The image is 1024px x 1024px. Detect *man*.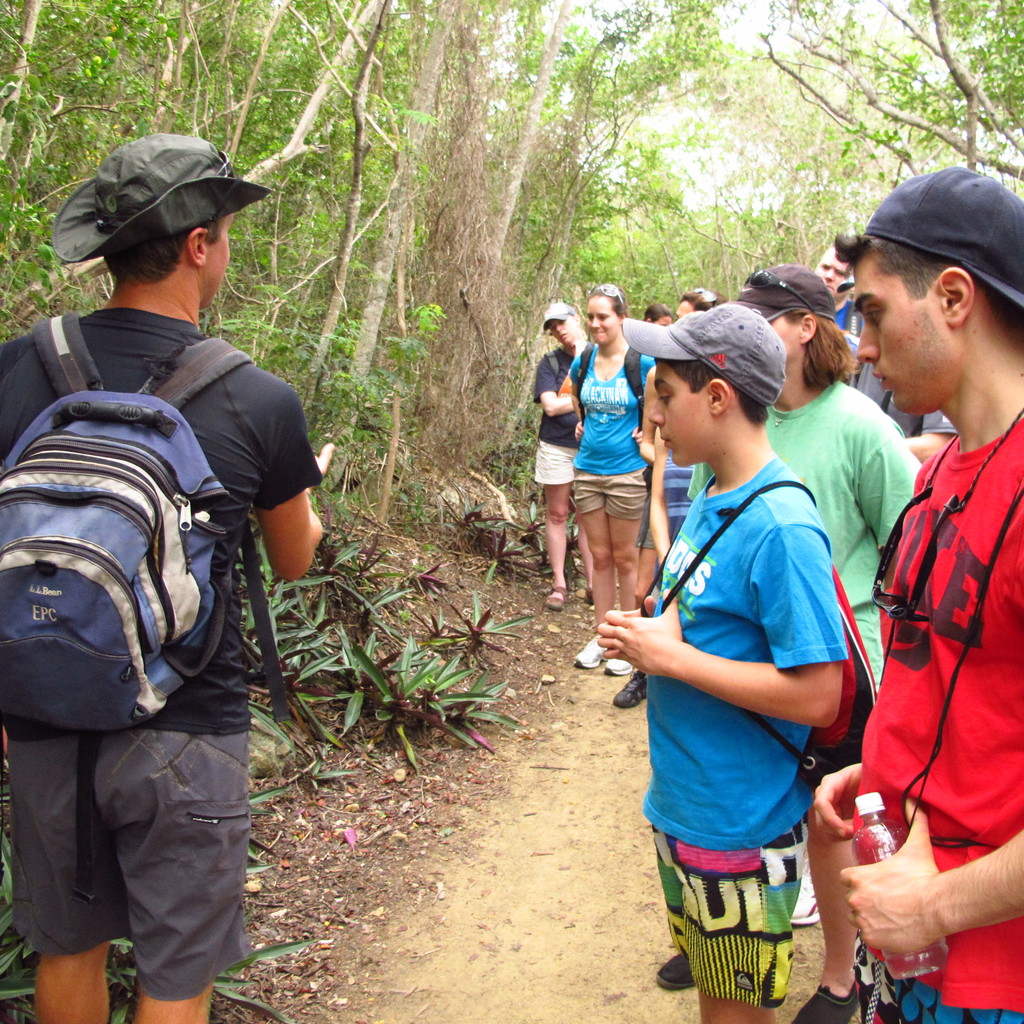
Detection: pyautogui.locateOnScreen(806, 248, 875, 365).
